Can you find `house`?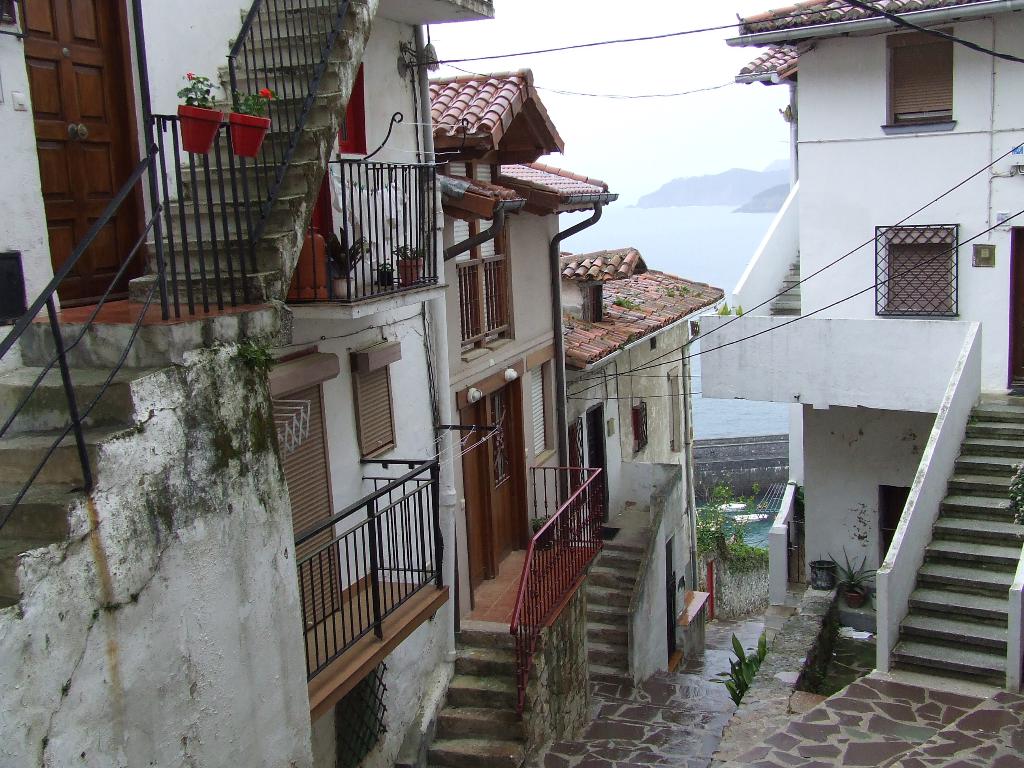
Yes, bounding box: 428:67:618:767.
